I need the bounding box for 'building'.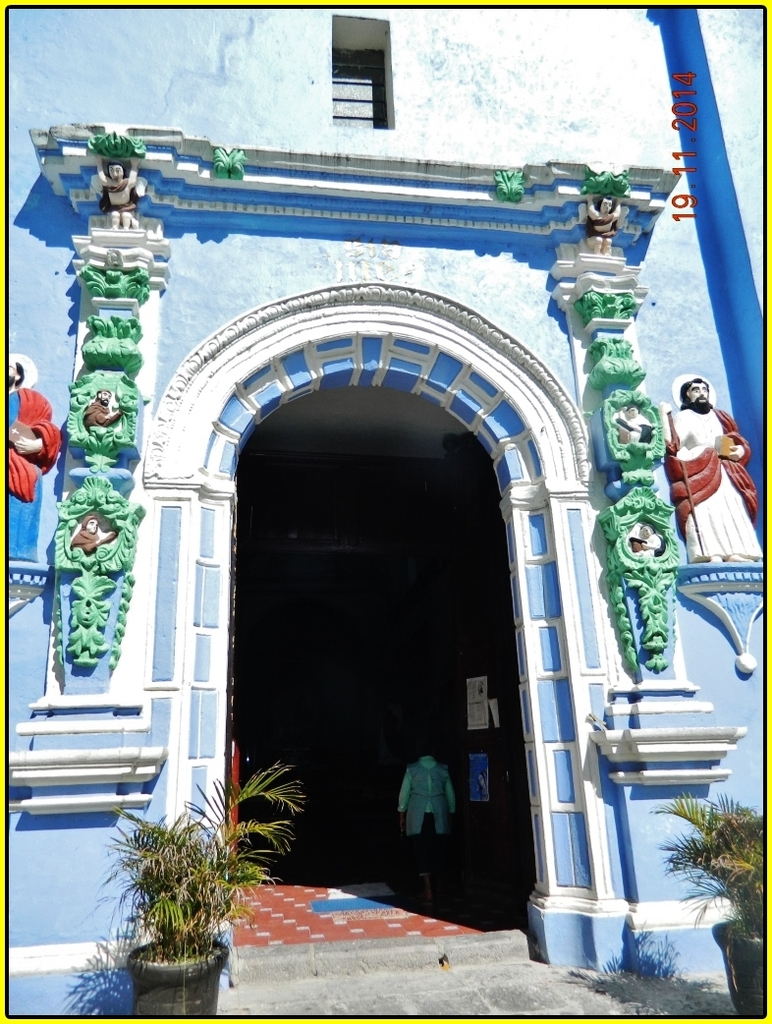
Here it is: box(6, 3, 766, 1017).
